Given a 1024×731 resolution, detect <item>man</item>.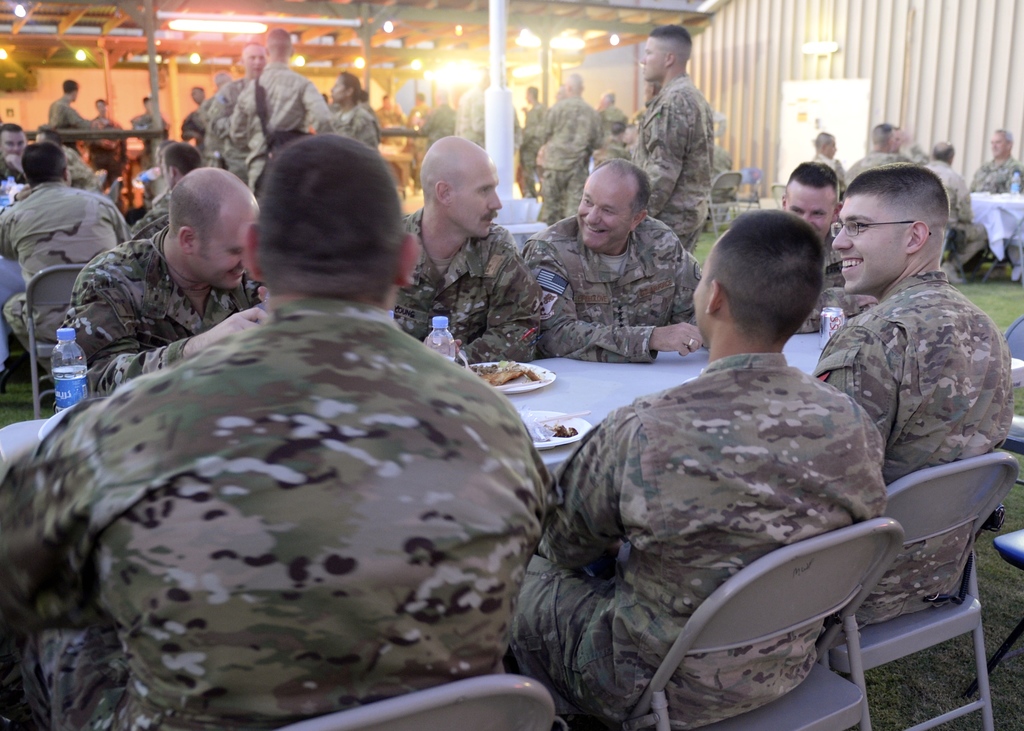
detection(51, 167, 269, 412).
